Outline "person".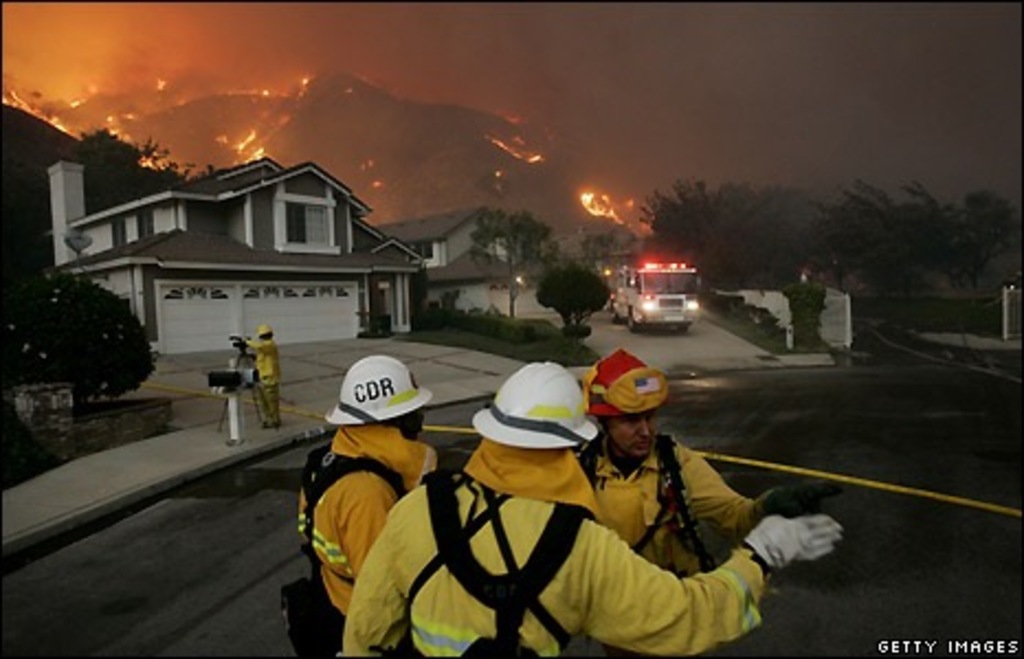
Outline: x1=294, y1=351, x2=453, y2=657.
